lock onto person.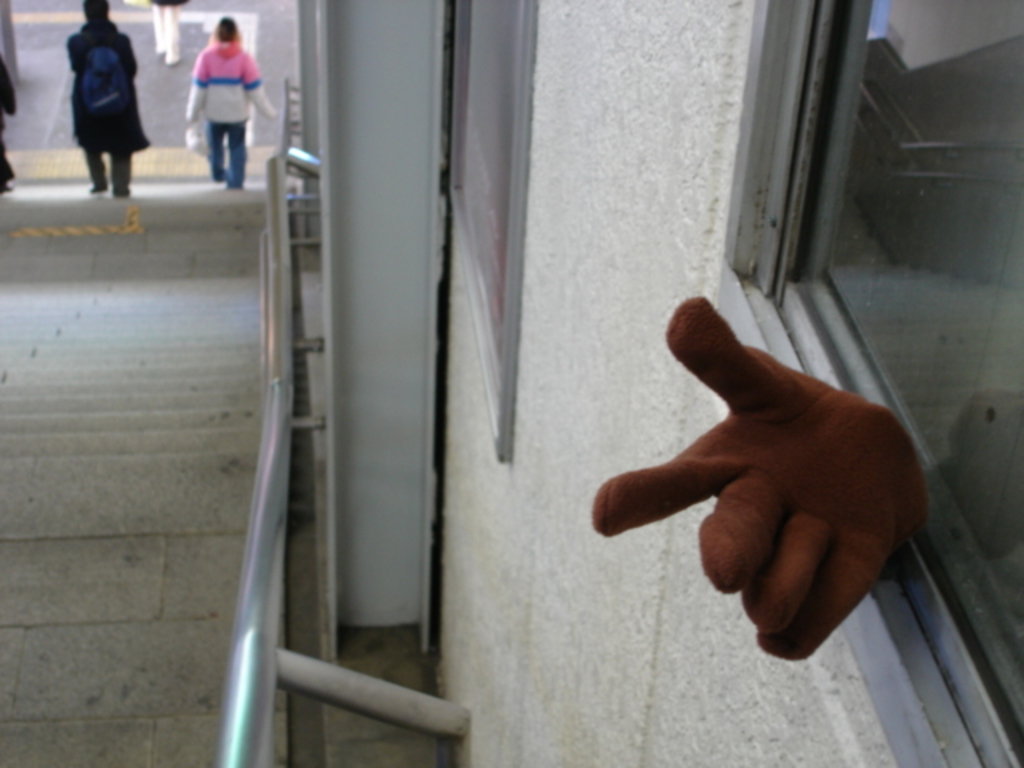
Locked: rect(0, 46, 18, 184).
